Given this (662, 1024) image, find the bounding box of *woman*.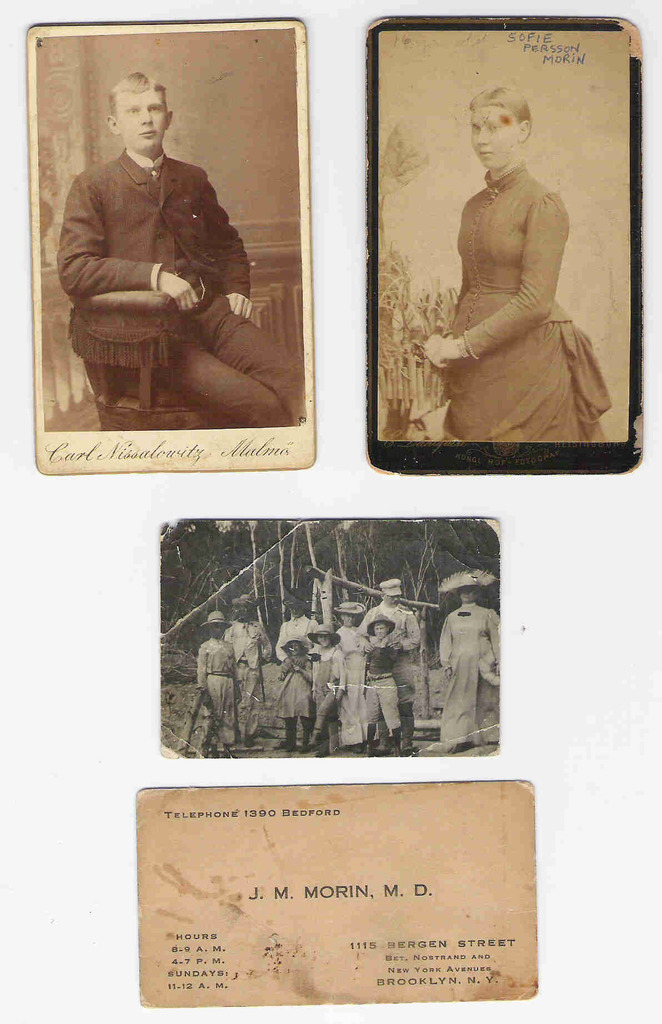
bbox(434, 87, 607, 461).
